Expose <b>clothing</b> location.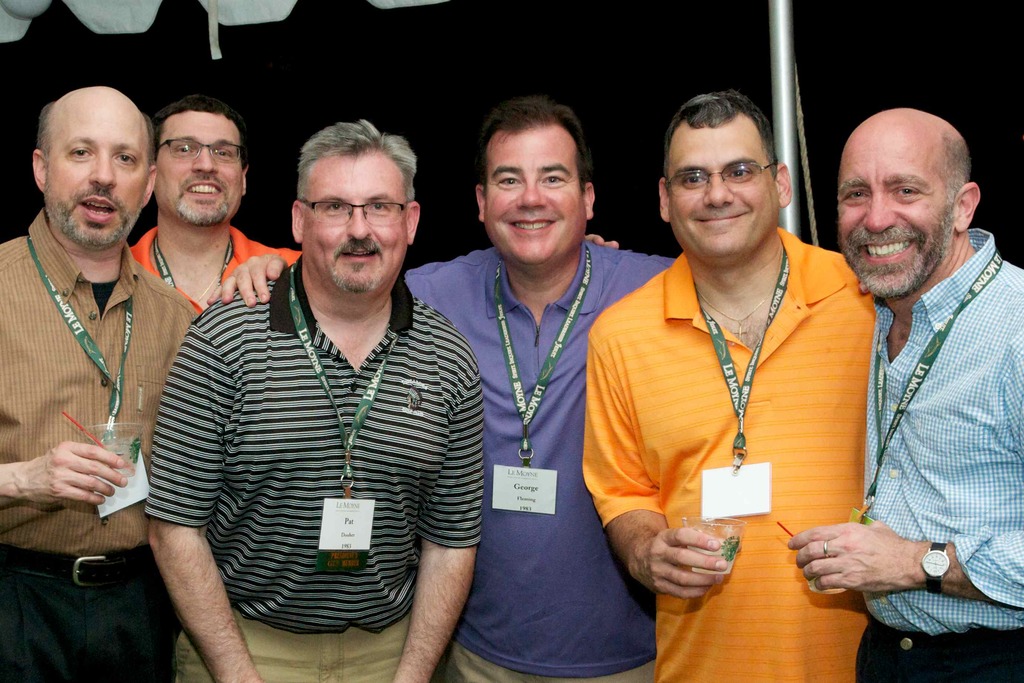
Exposed at <bbox>860, 224, 1023, 682</bbox>.
